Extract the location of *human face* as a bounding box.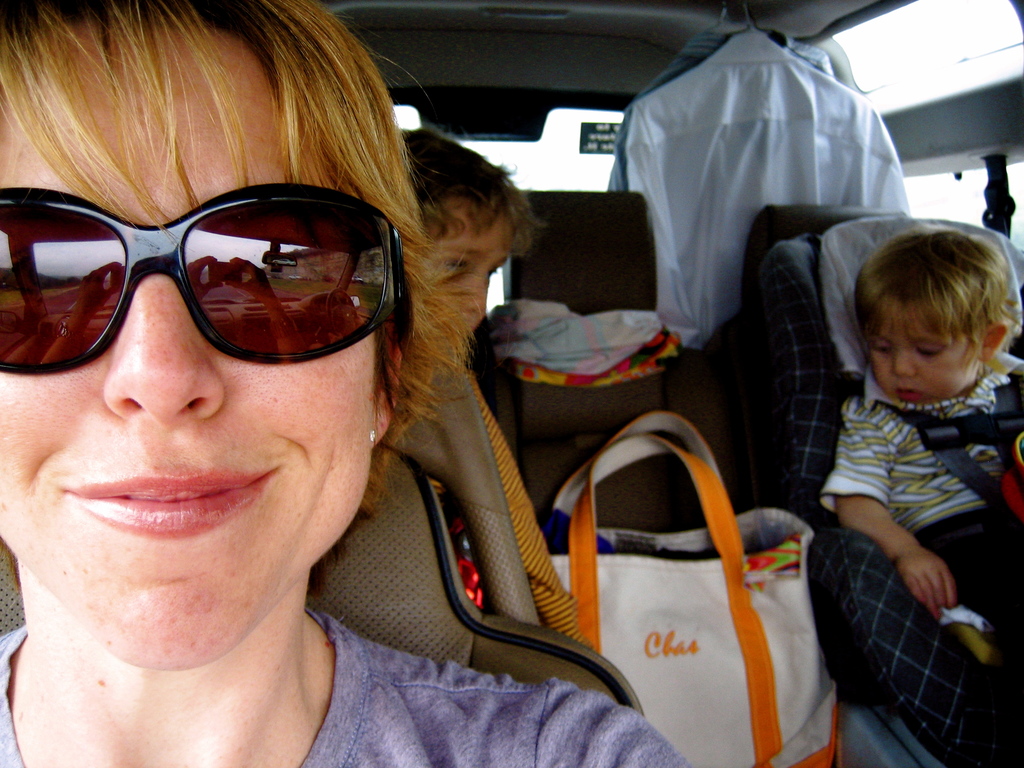
<box>870,298,980,400</box>.
